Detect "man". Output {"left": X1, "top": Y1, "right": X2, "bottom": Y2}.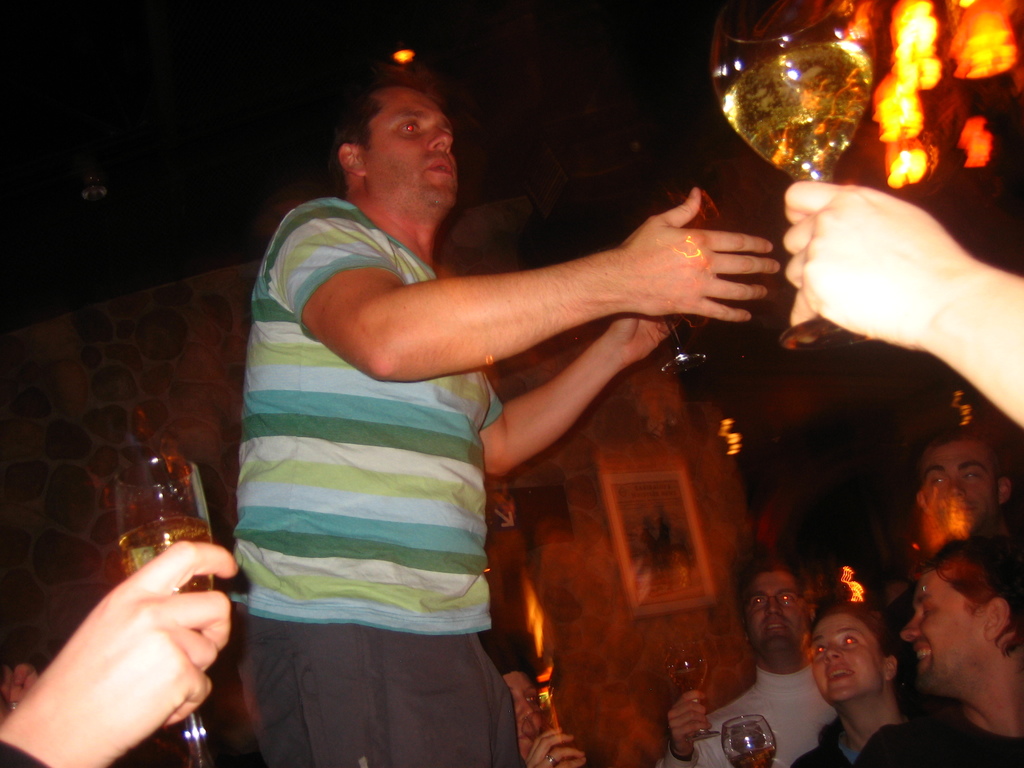
{"left": 664, "top": 557, "right": 845, "bottom": 767}.
